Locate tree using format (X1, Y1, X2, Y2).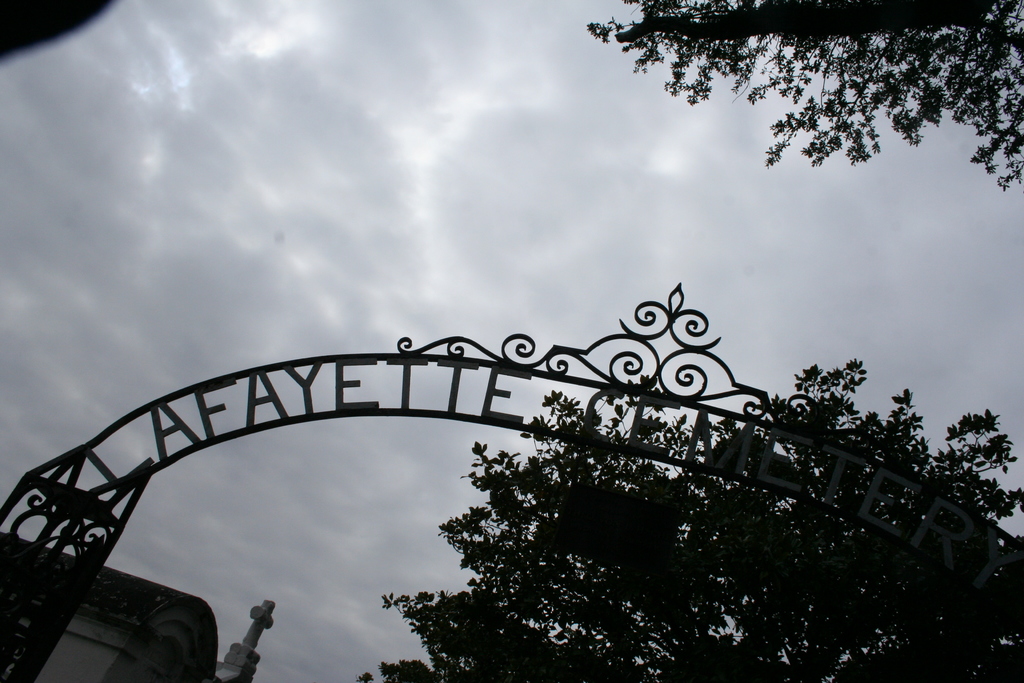
(358, 357, 1020, 680).
